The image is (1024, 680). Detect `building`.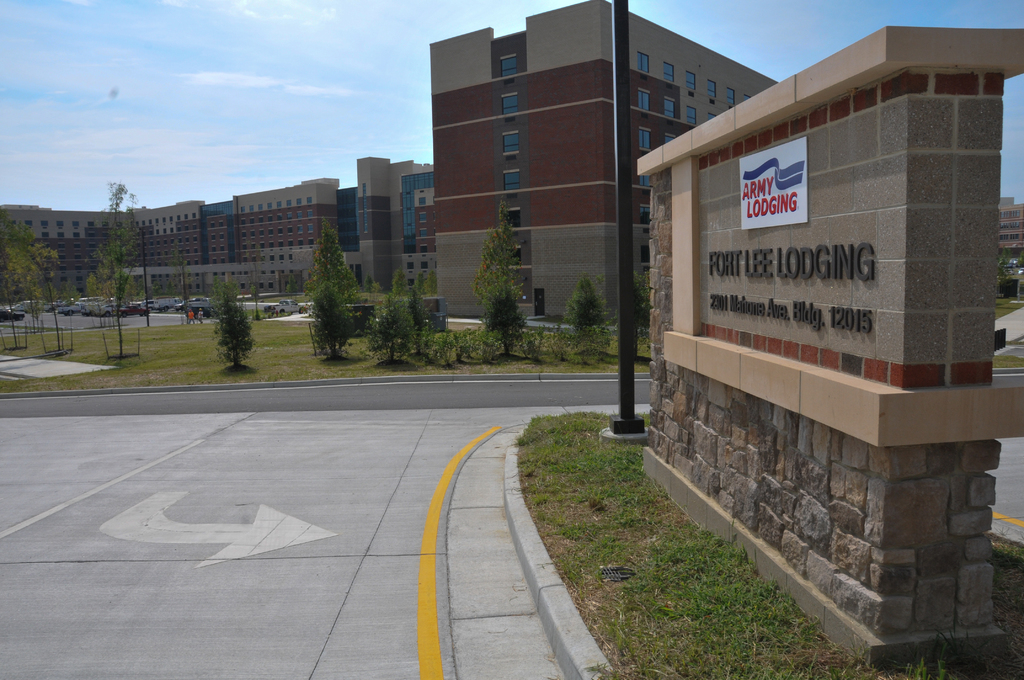
Detection: (0,0,778,339).
